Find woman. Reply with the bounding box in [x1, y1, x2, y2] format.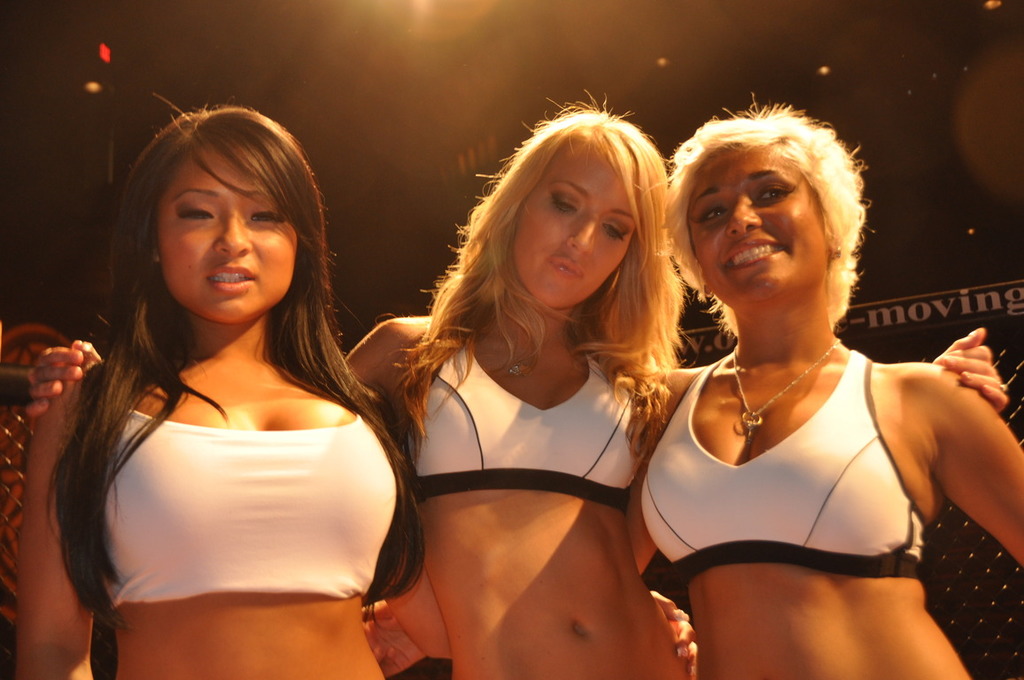
[367, 93, 1023, 679].
